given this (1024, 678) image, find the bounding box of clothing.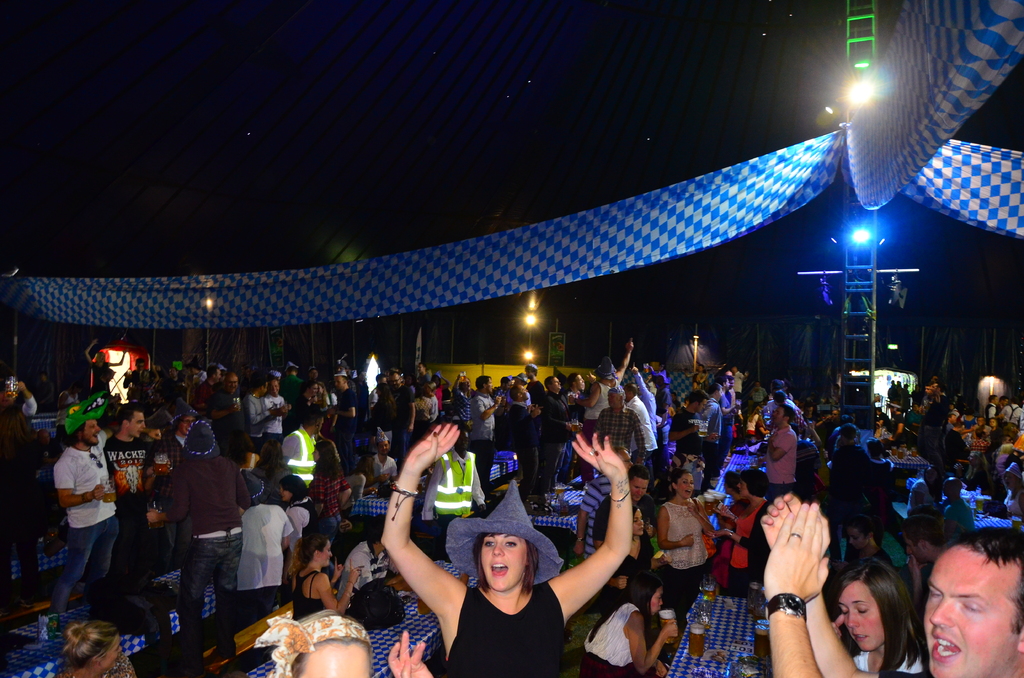
[220,414,244,455].
